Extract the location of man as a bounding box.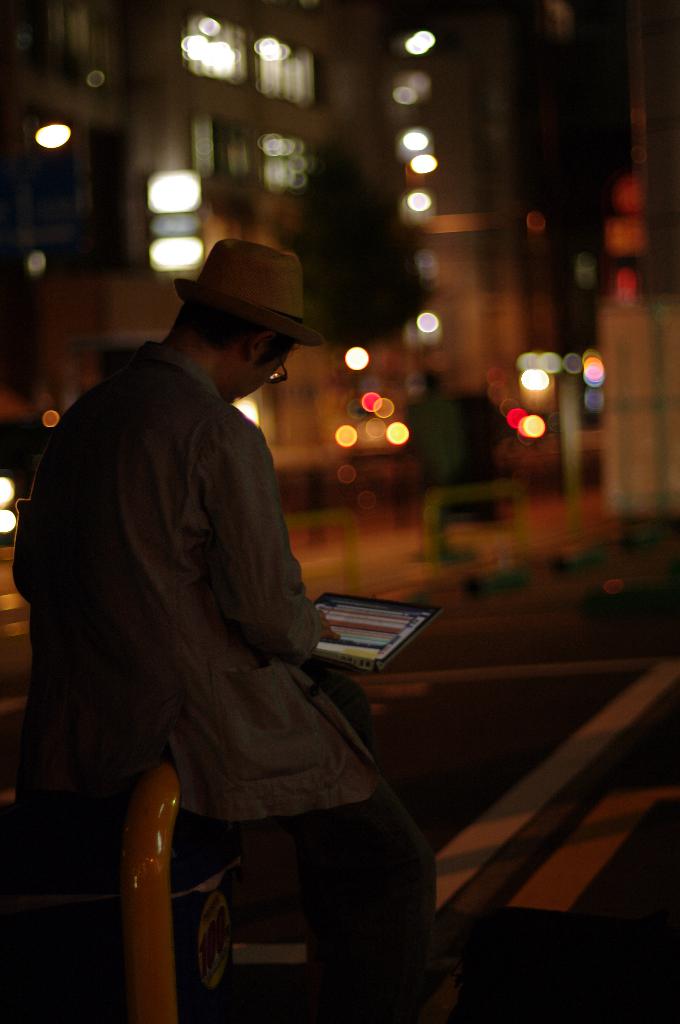
left=27, top=203, right=424, bottom=963.
